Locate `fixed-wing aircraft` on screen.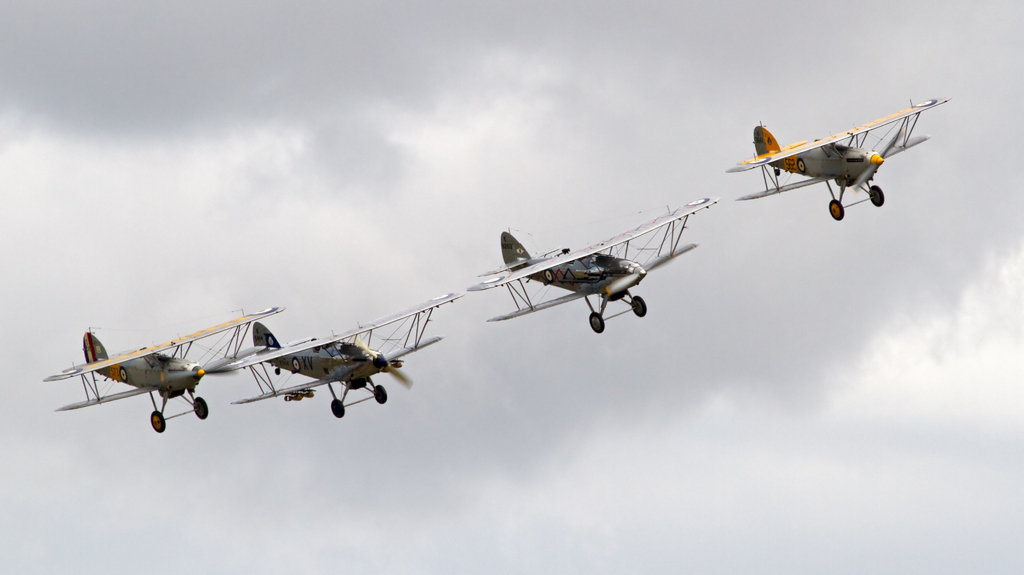
On screen at [x1=726, y1=100, x2=947, y2=220].
